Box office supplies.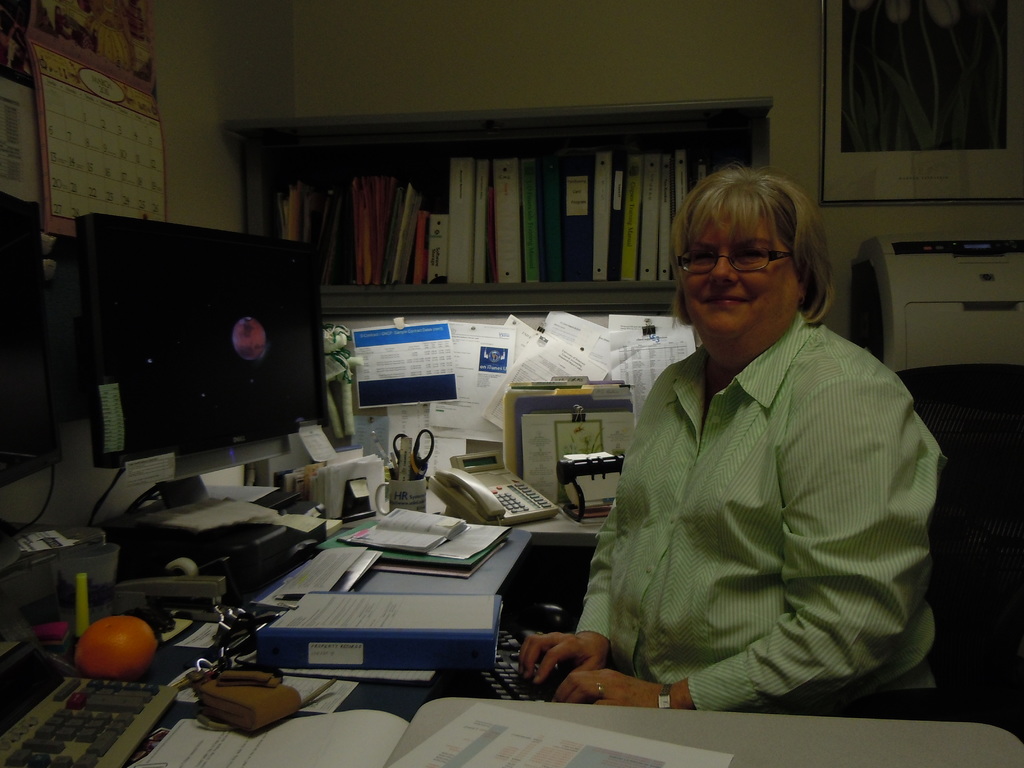
locate(486, 152, 526, 280).
